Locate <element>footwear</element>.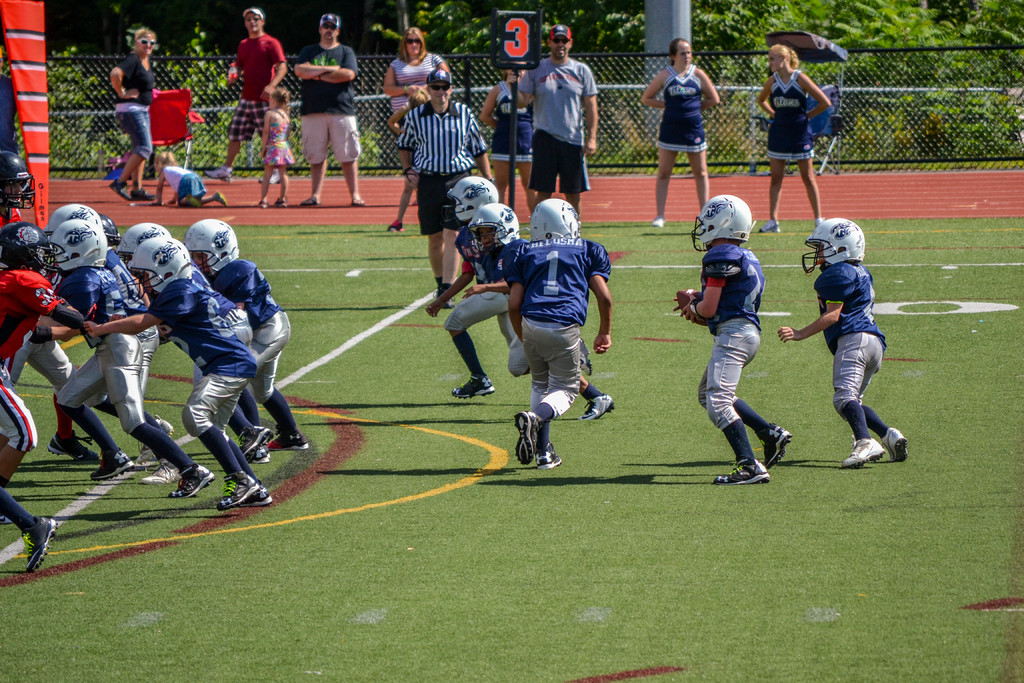
Bounding box: locate(580, 391, 615, 419).
